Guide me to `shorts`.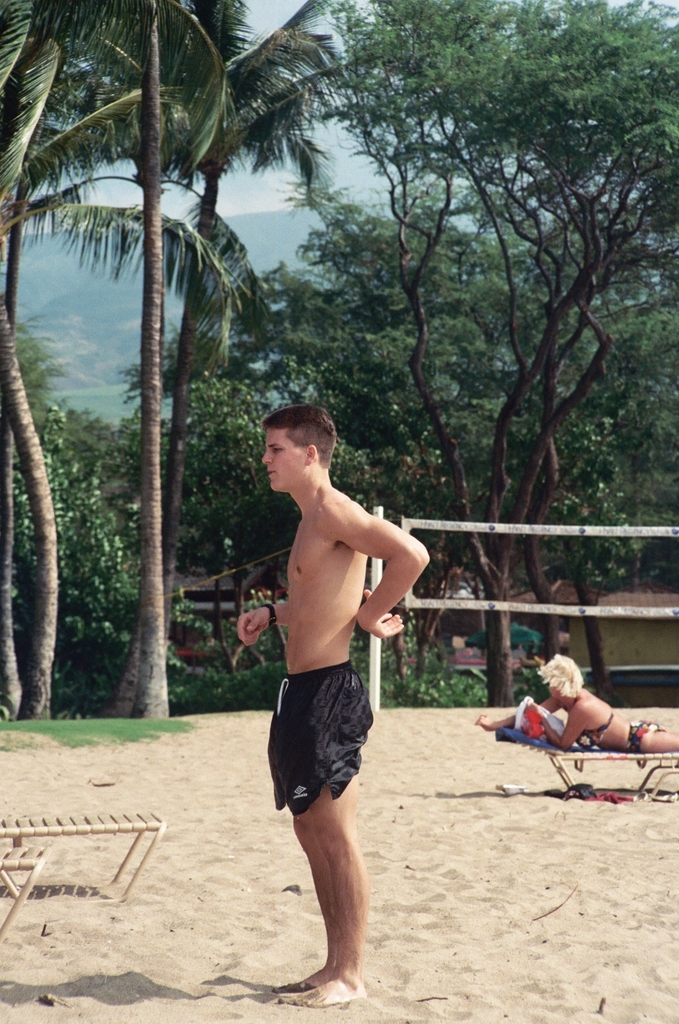
Guidance: bbox=[255, 683, 394, 821].
